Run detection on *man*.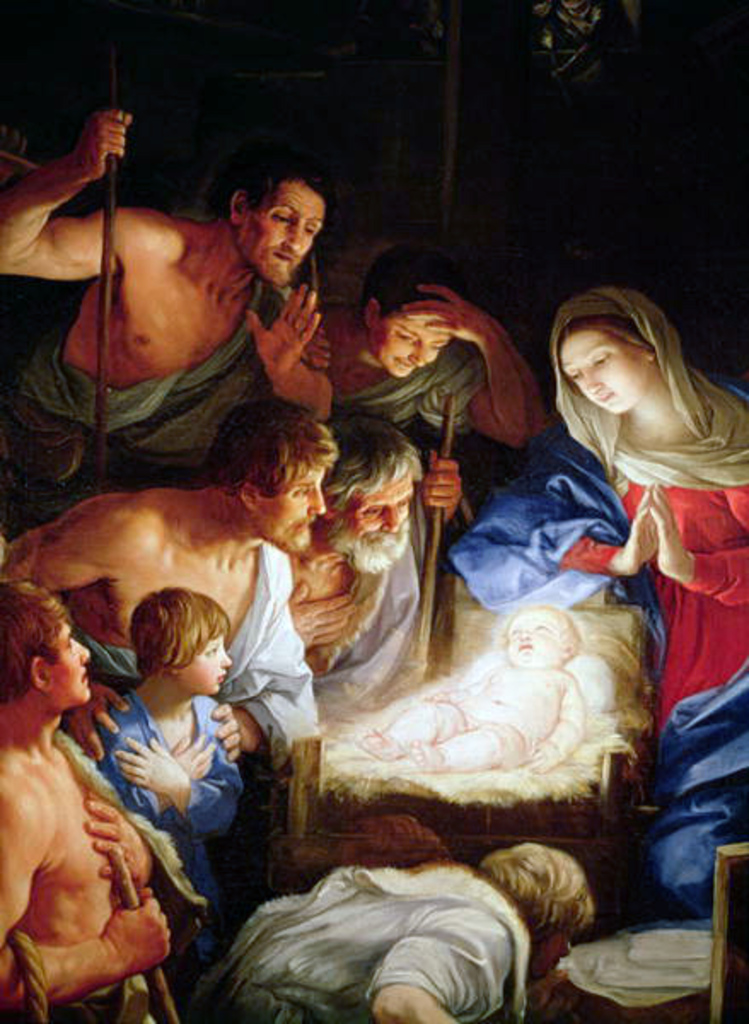
Result: l=191, t=845, r=594, b=1022.
